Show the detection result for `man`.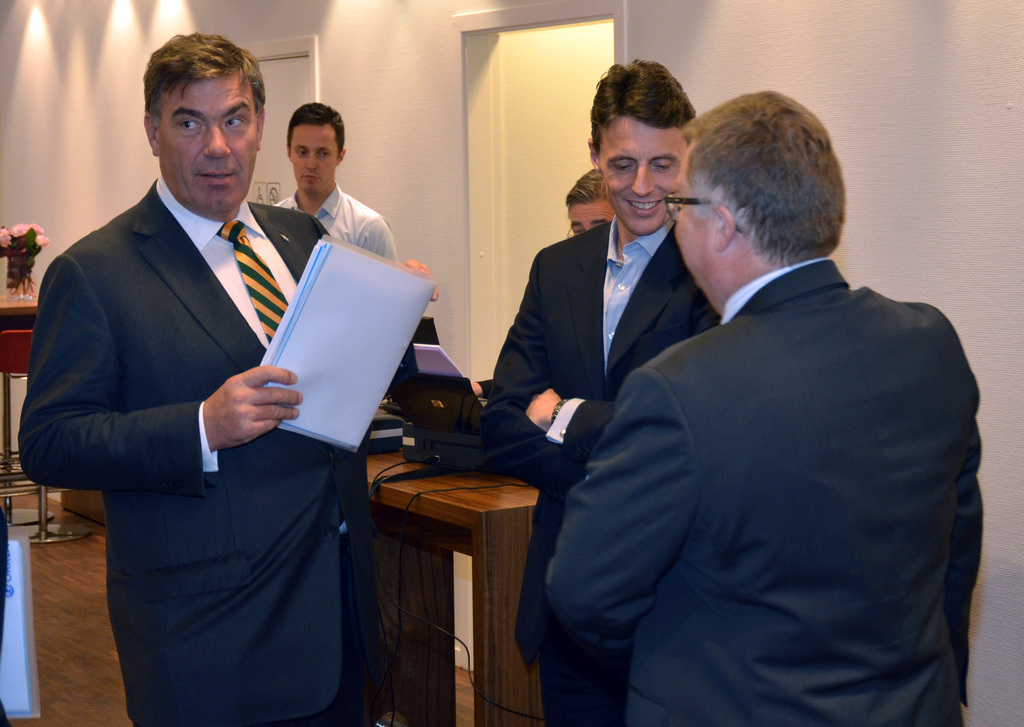
[266, 90, 403, 265].
